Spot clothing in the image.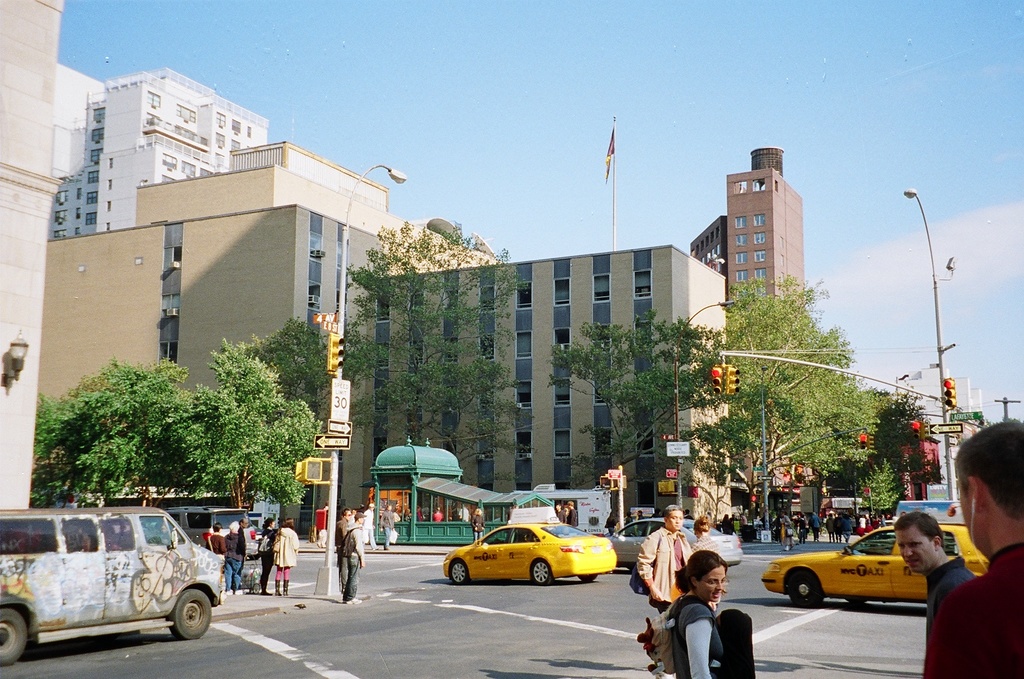
clothing found at box=[335, 518, 355, 585].
